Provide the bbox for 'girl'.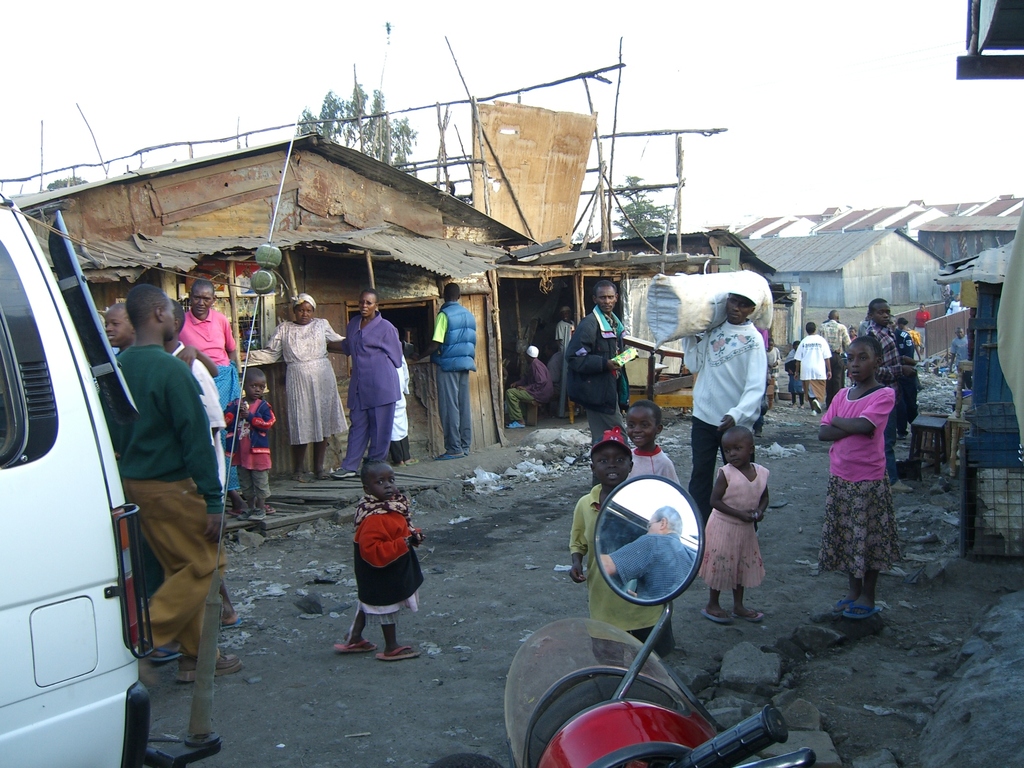
703 424 773 624.
